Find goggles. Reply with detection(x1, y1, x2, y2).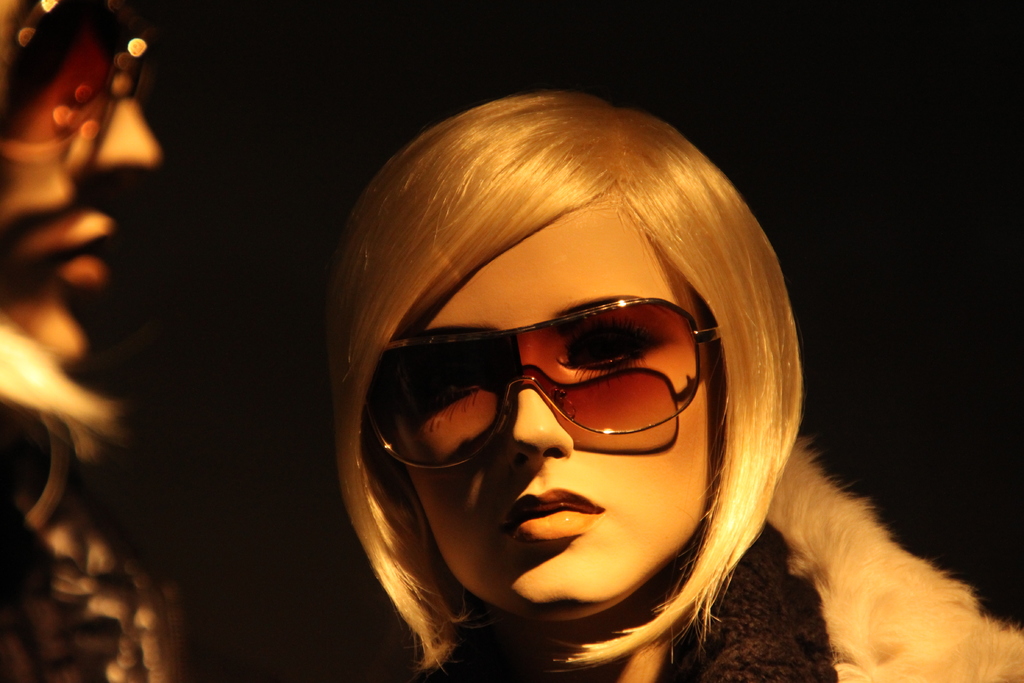
detection(383, 276, 738, 485).
